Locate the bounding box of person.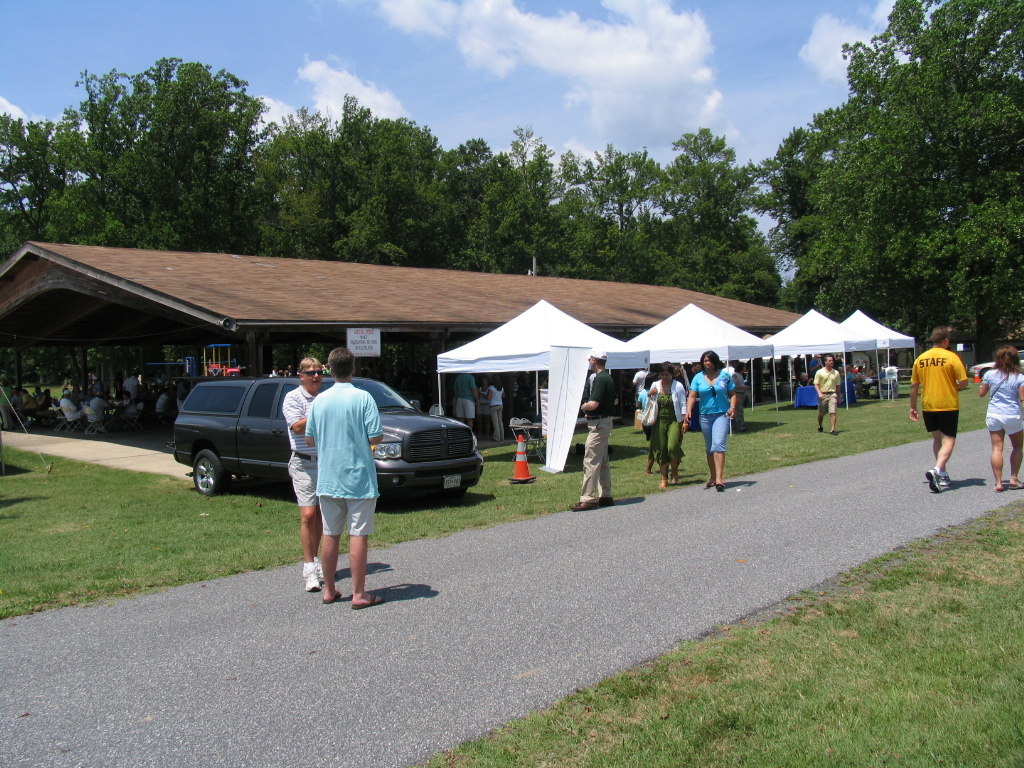
Bounding box: (left=282, top=361, right=328, bottom=599).
